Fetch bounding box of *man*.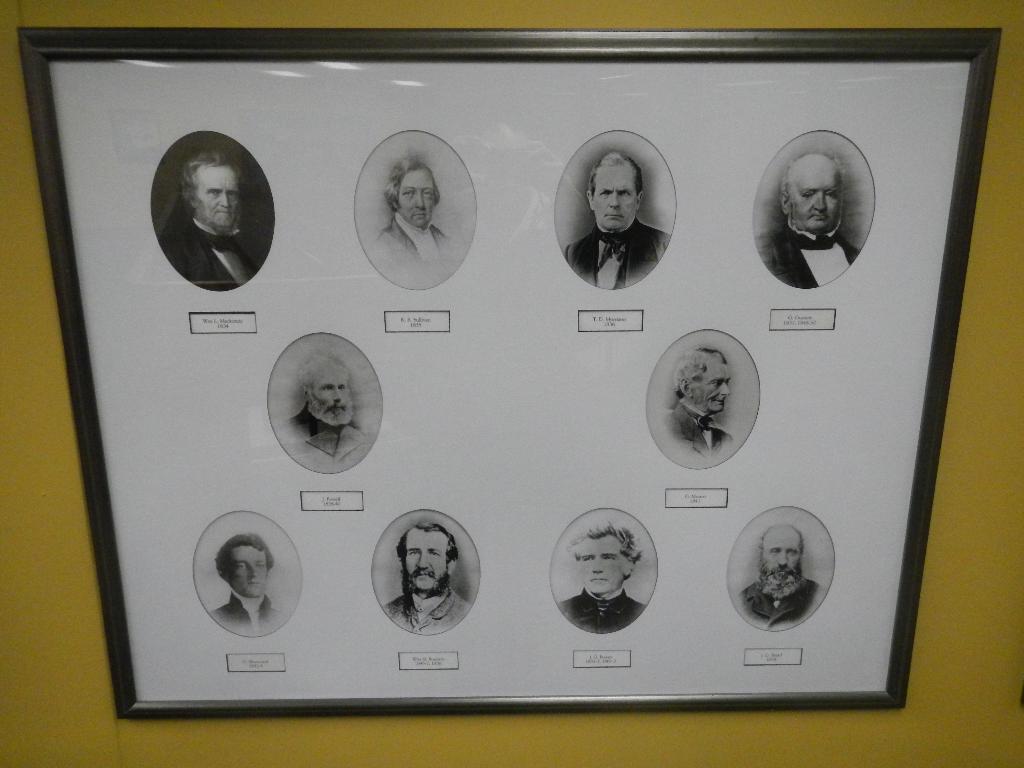
Bbox: rect(563, 518, 653, 636).
